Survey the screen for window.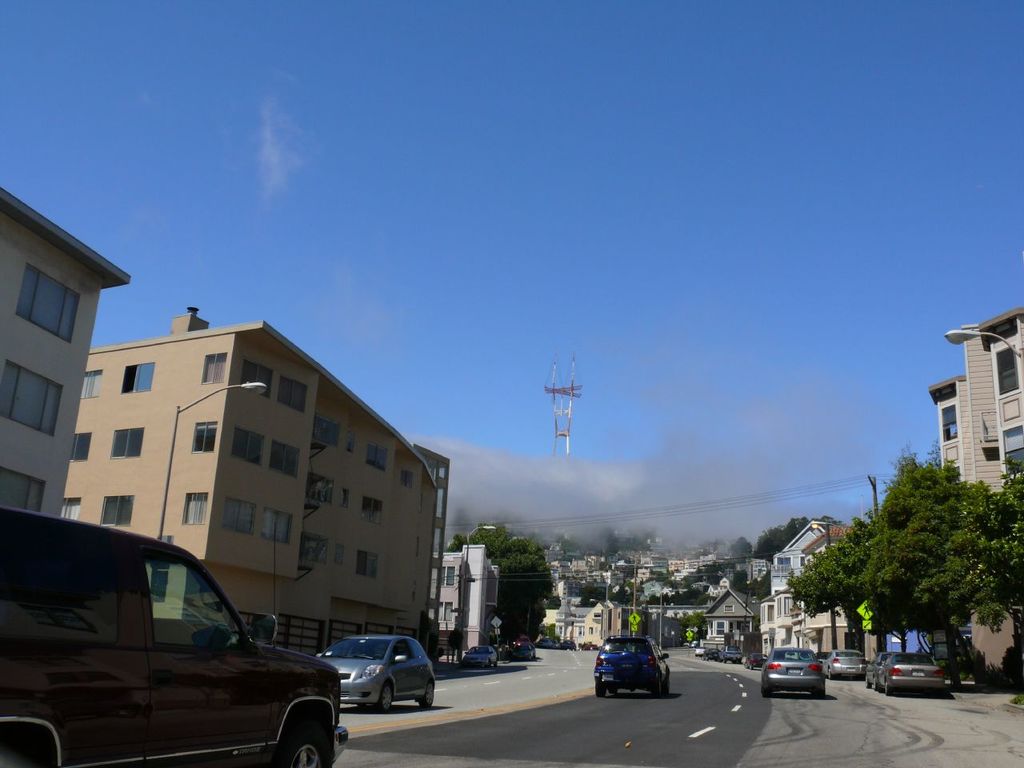
Survey found: [243, 357, 273, 399].
